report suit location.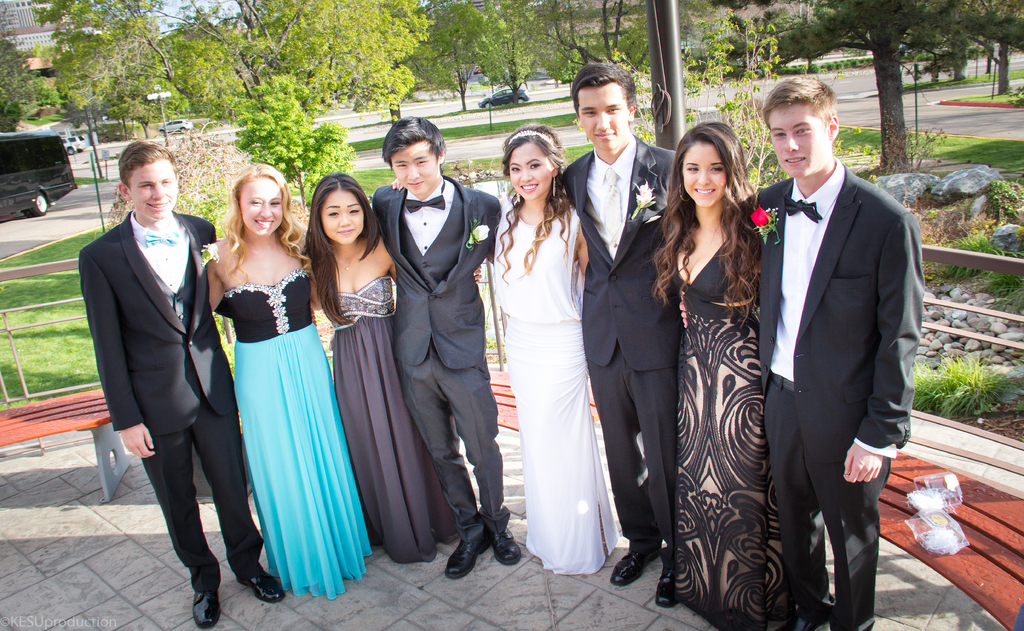
Report: [x1=372, y1=173, x2=506, y2=541].
